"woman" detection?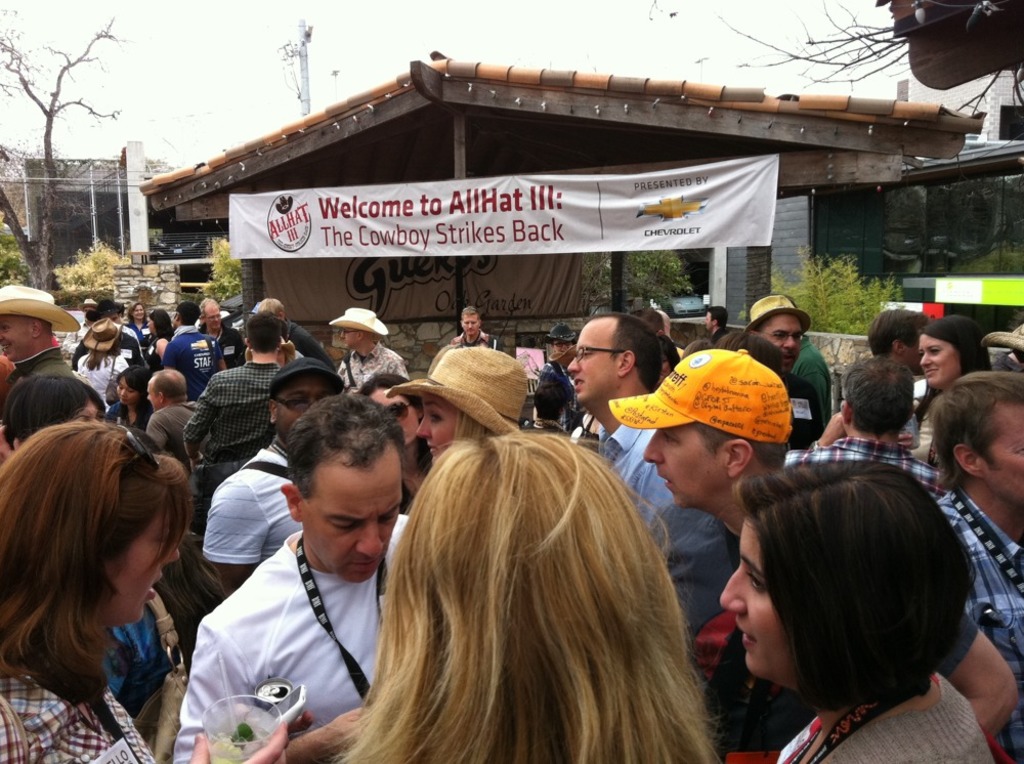
<region>720, 463, 997, 763</region>
